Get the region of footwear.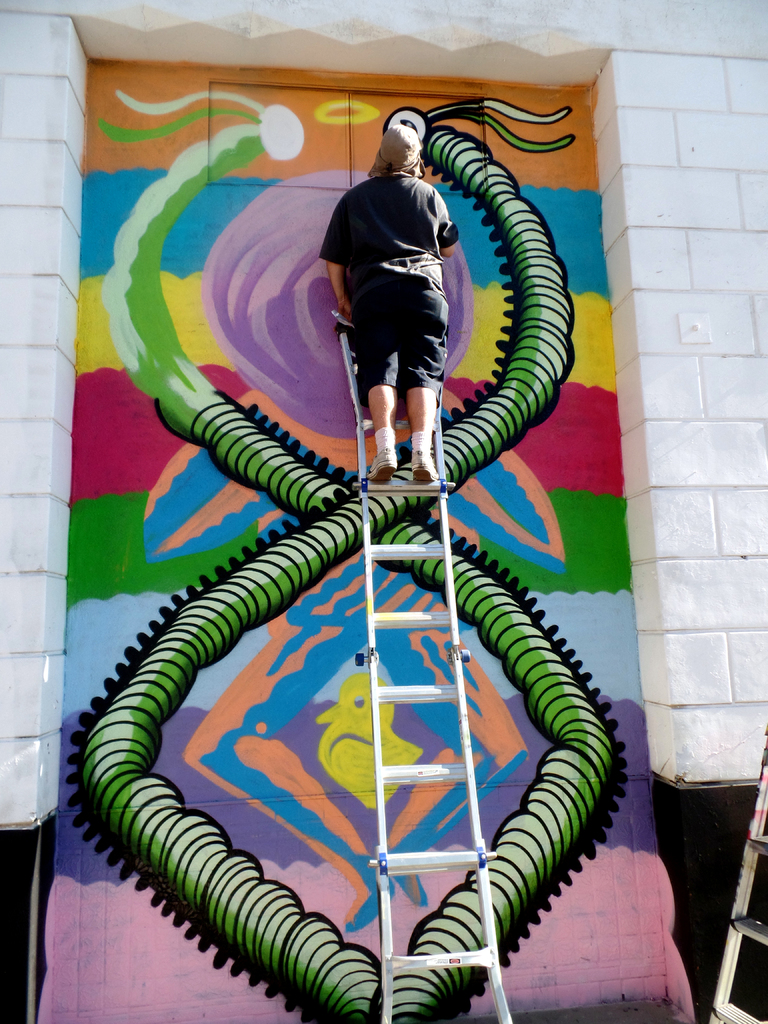
bbox=(370, 440, 399, 488).
